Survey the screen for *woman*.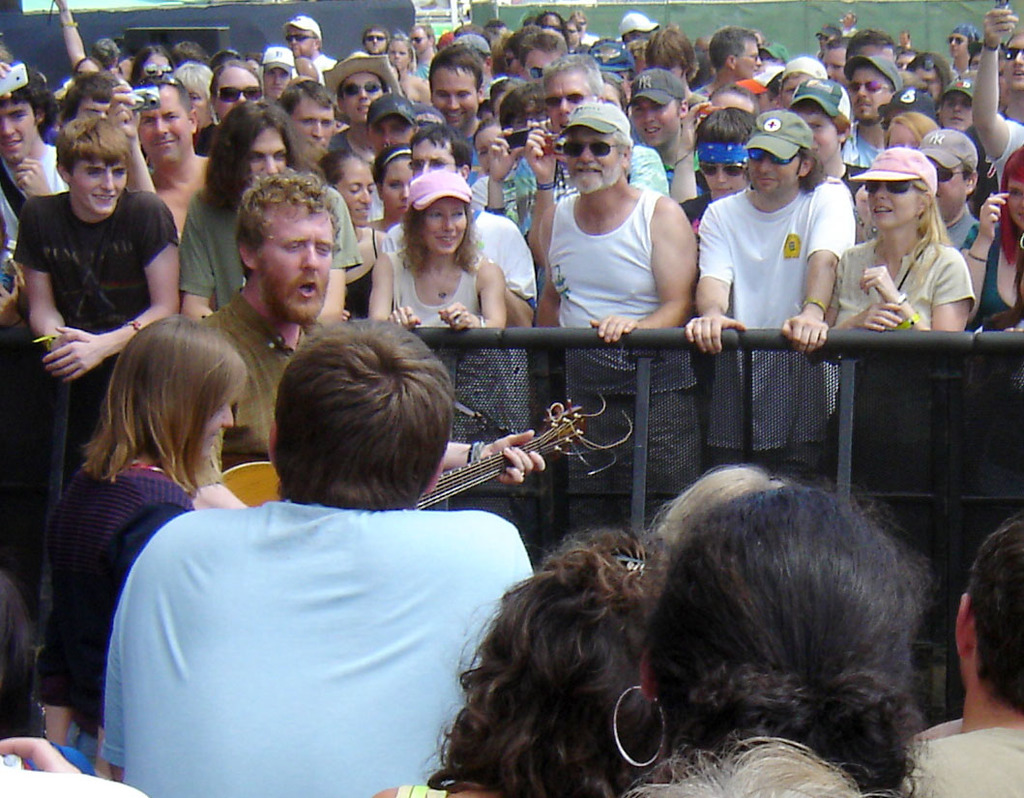
Survey found: [left=363, top=164, right=505, bottom=342].
